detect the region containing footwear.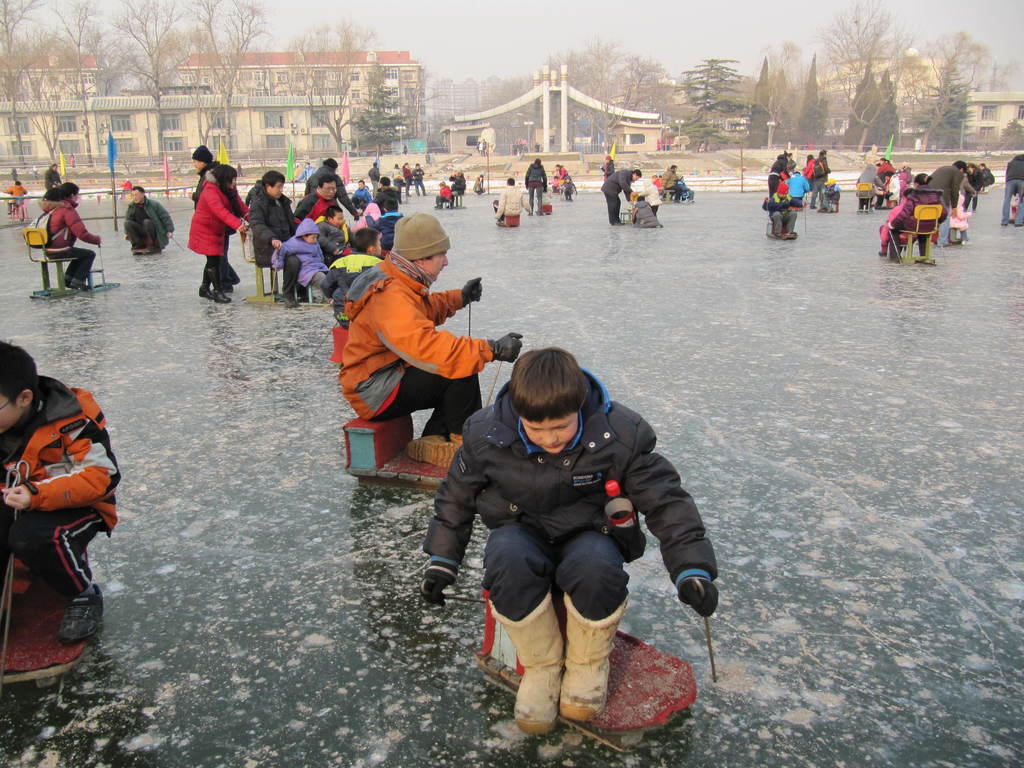
x1=59, y1=582, x2=105, y2=645.
